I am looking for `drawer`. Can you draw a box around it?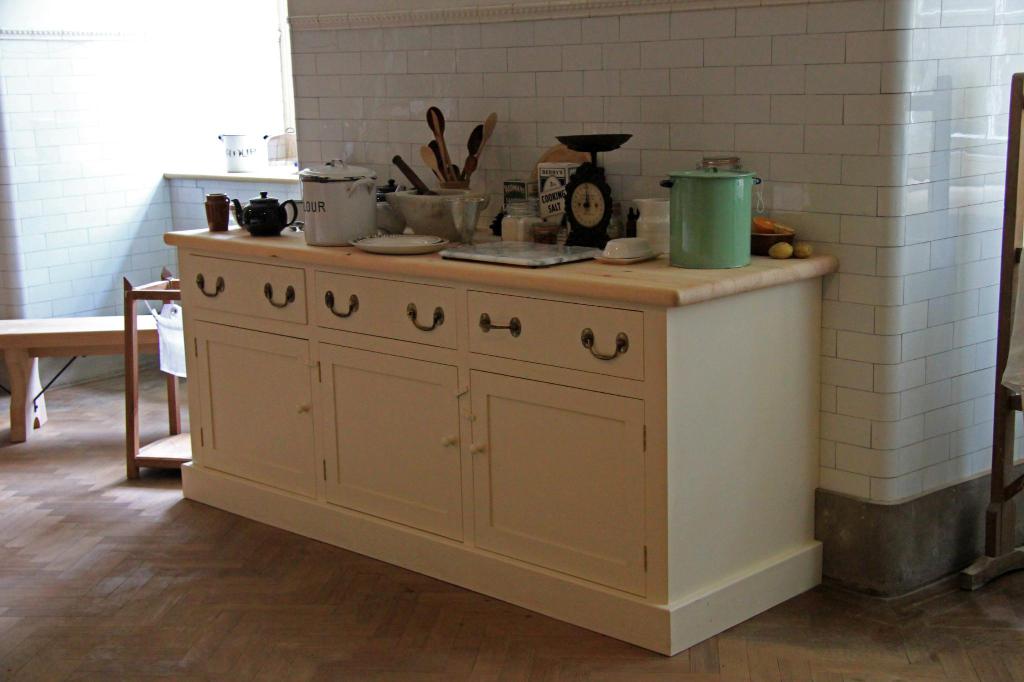
Sure, the bounding box is x1=467 y1=290 x2=644 y2=381.
